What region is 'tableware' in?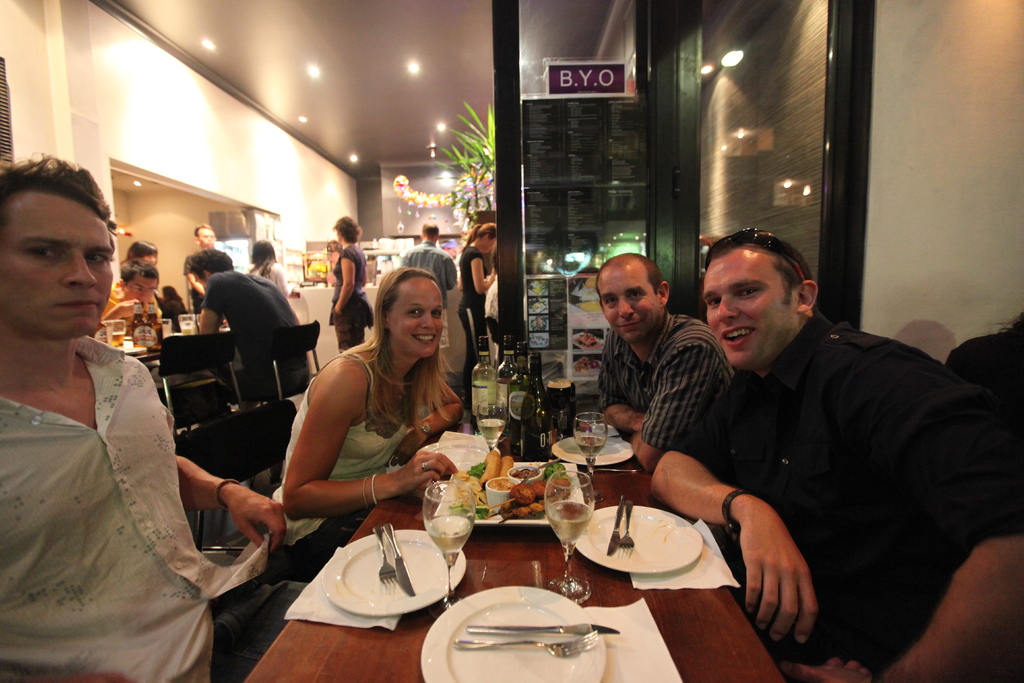
{"x1": 121, "y1": 342, "x2": 150, "y2": 356}.
